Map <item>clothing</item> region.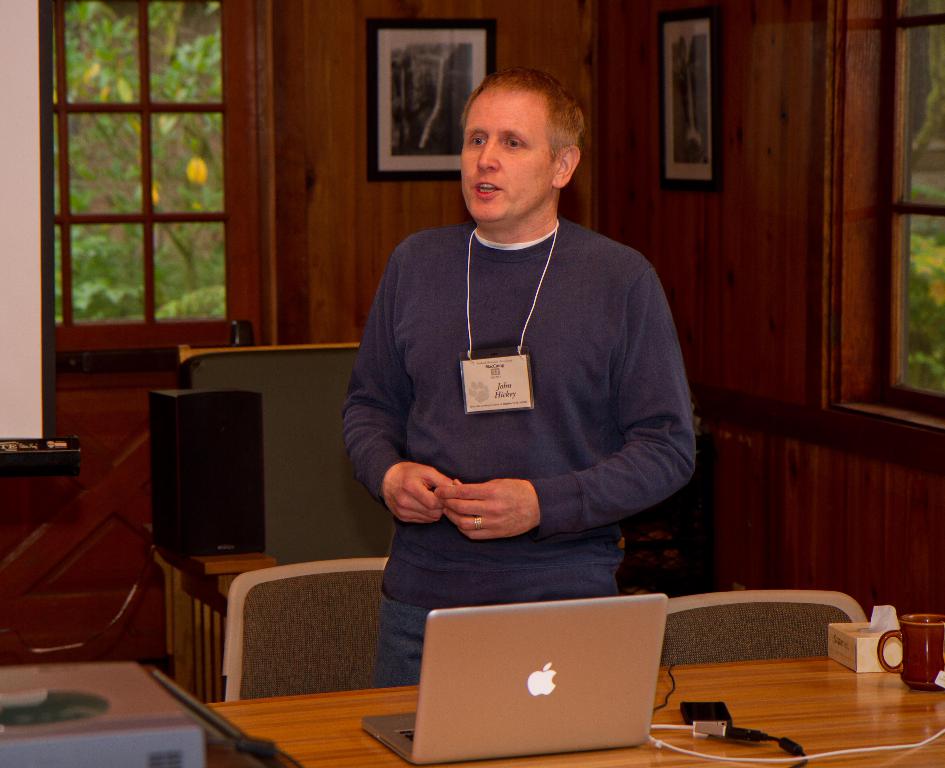
Mapped to {"x1": 338, "y1": 214, "x2": 708, "y2": 684}.
